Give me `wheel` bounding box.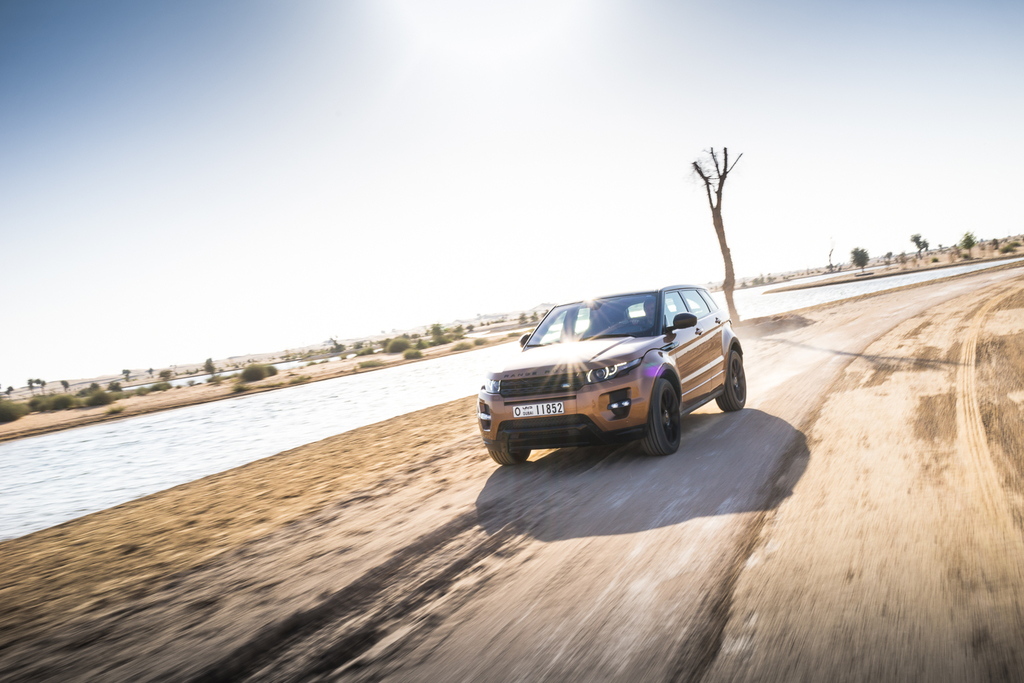
<region>715, 349, 745, 412</region>.
